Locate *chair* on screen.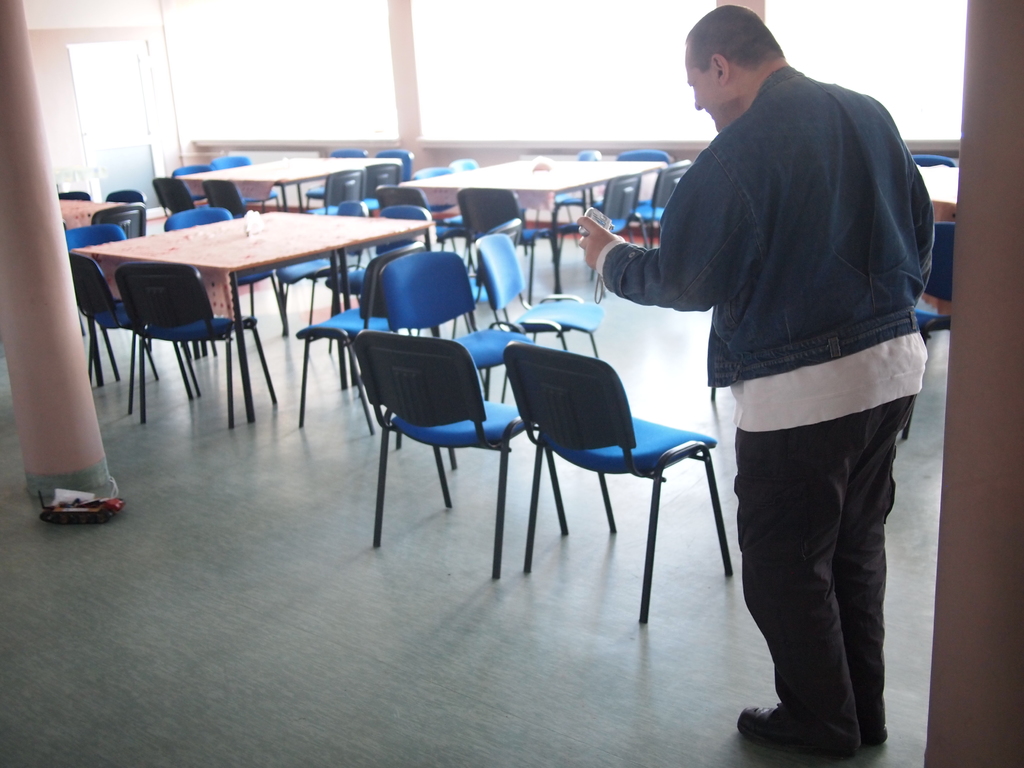
On screen at 64, 220, 149, 362.
